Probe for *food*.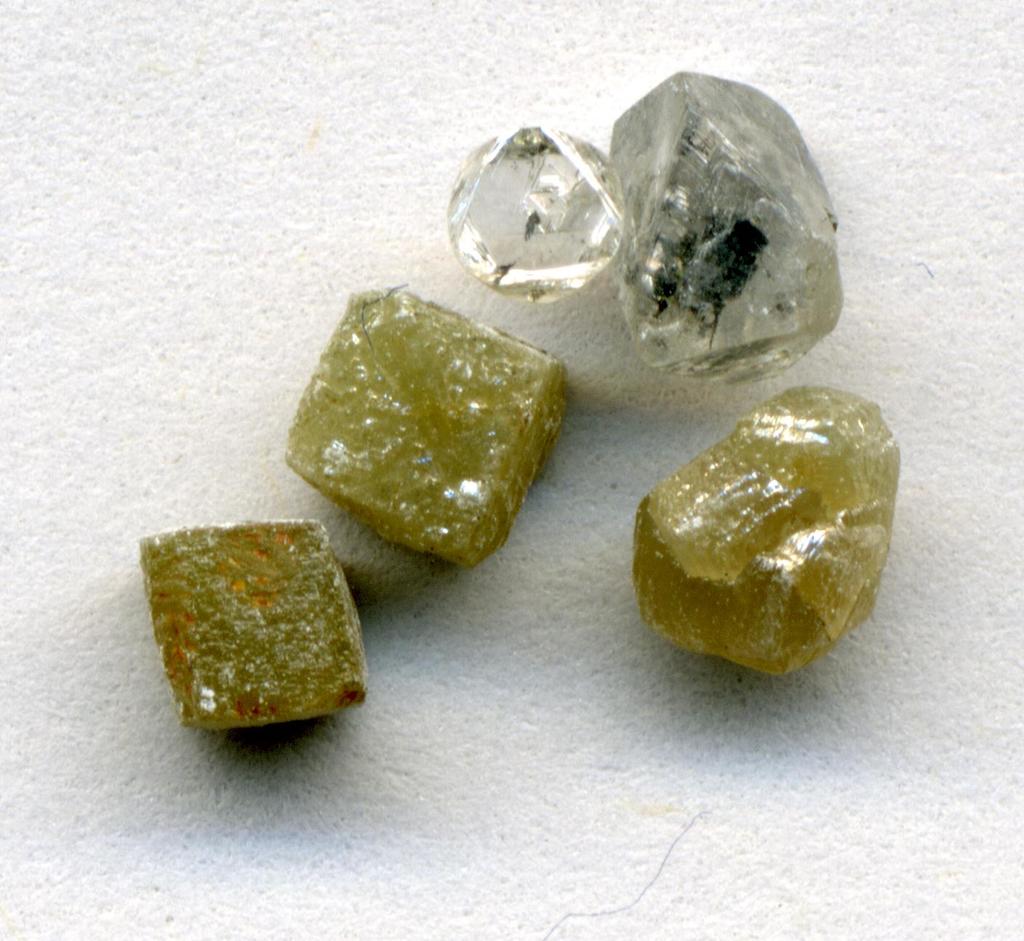
Probe result: x1=634 y1=396 x2=898 y2=679.
